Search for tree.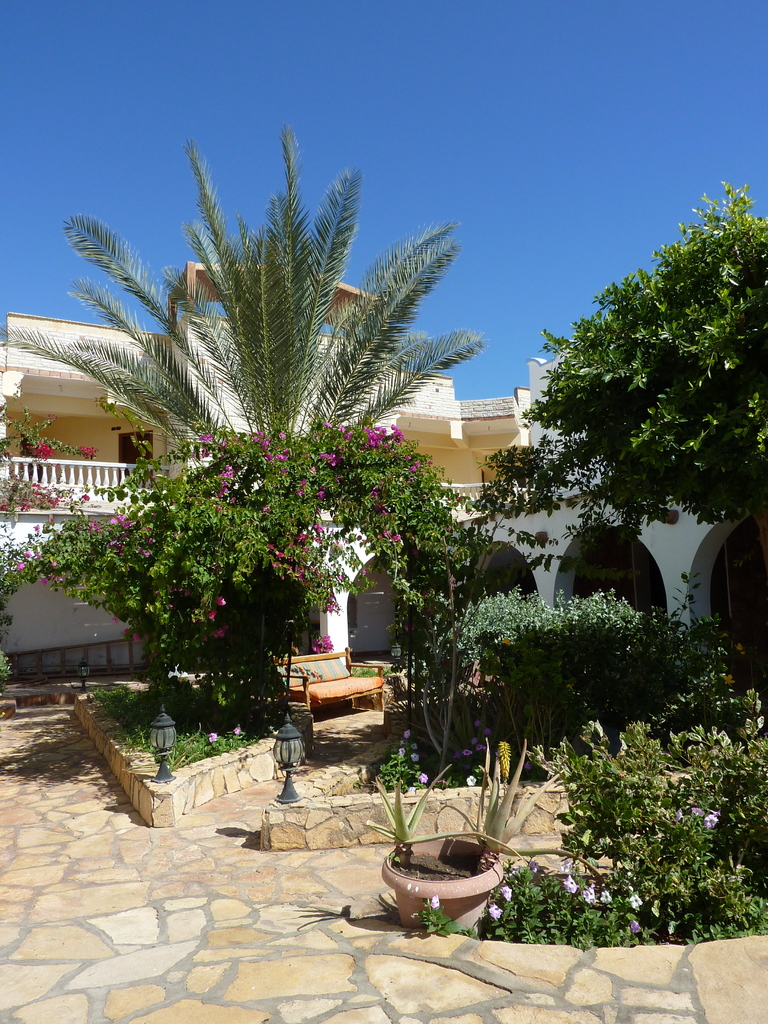
Found at box(466, 176, 767, 573).
